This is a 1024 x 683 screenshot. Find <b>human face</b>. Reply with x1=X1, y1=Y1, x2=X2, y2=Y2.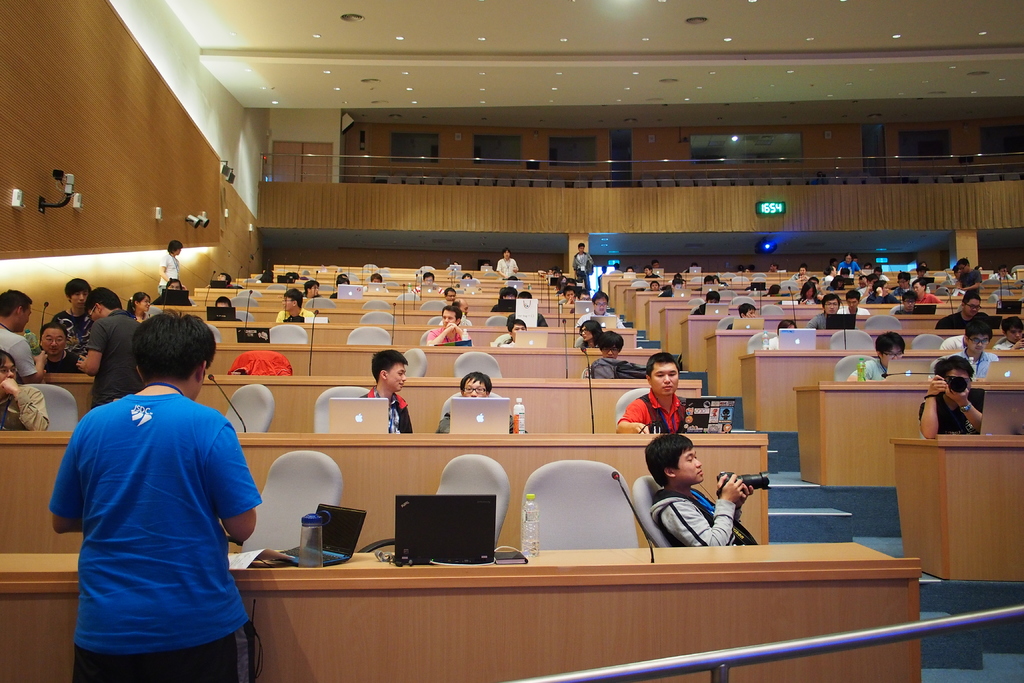
x1=673, y1=446, x2=706, y2=485.
